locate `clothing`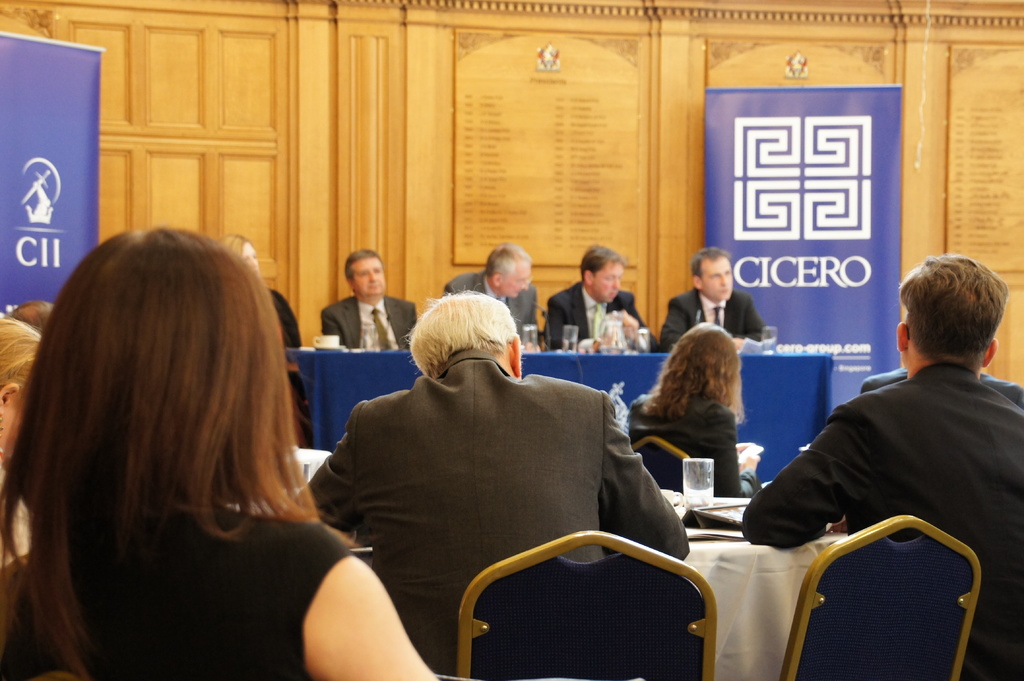
(657, 284, 769, 352)
